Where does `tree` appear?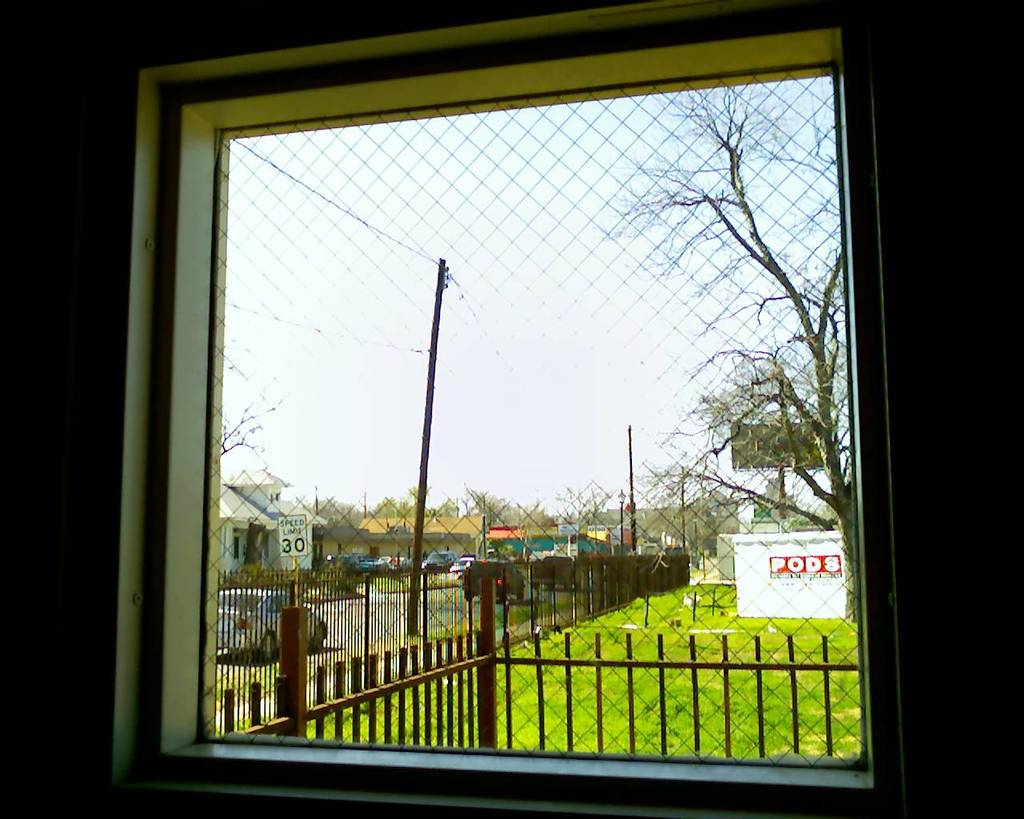
Appears at crop(220, 386, 290, 477).
